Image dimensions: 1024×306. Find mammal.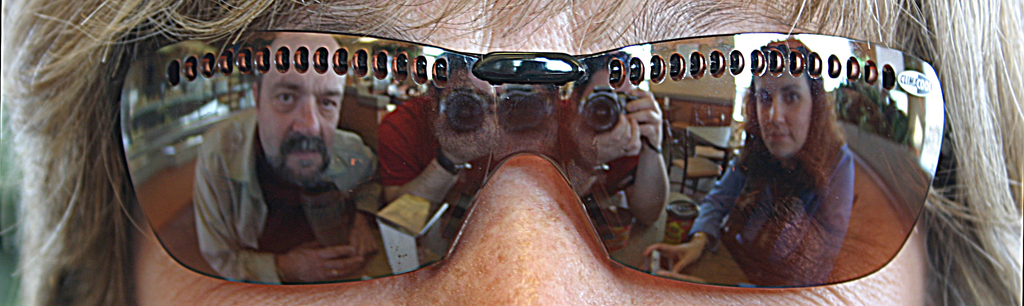
[left=181, top=6, right=401, bottom=280].
